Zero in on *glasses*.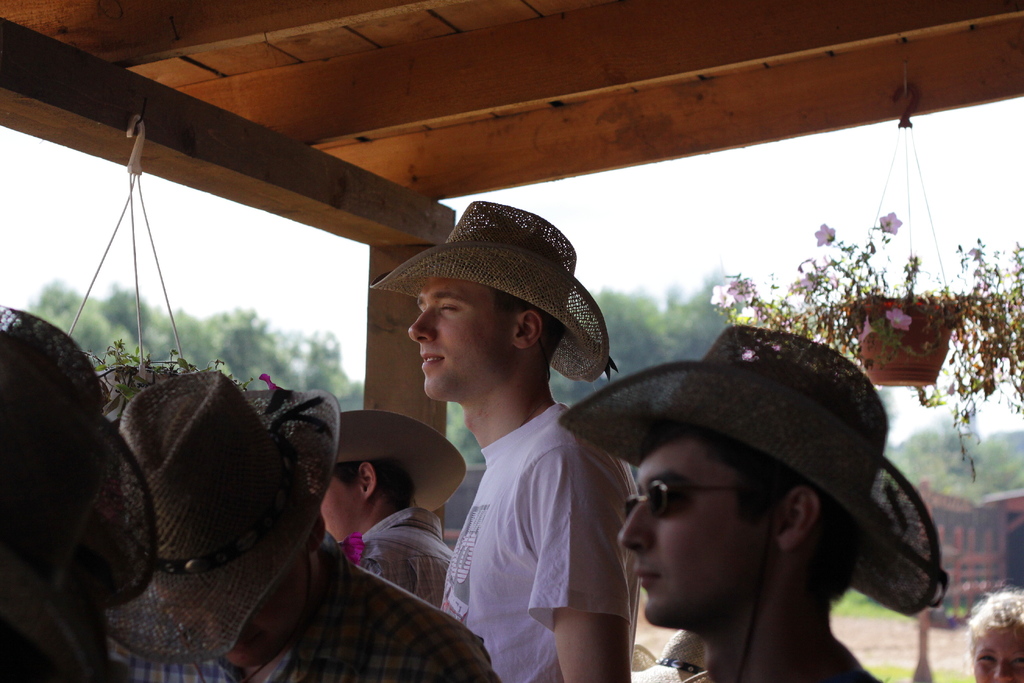
Zeroed in: (x1=614, y1=467, x2=792, y2=531).
